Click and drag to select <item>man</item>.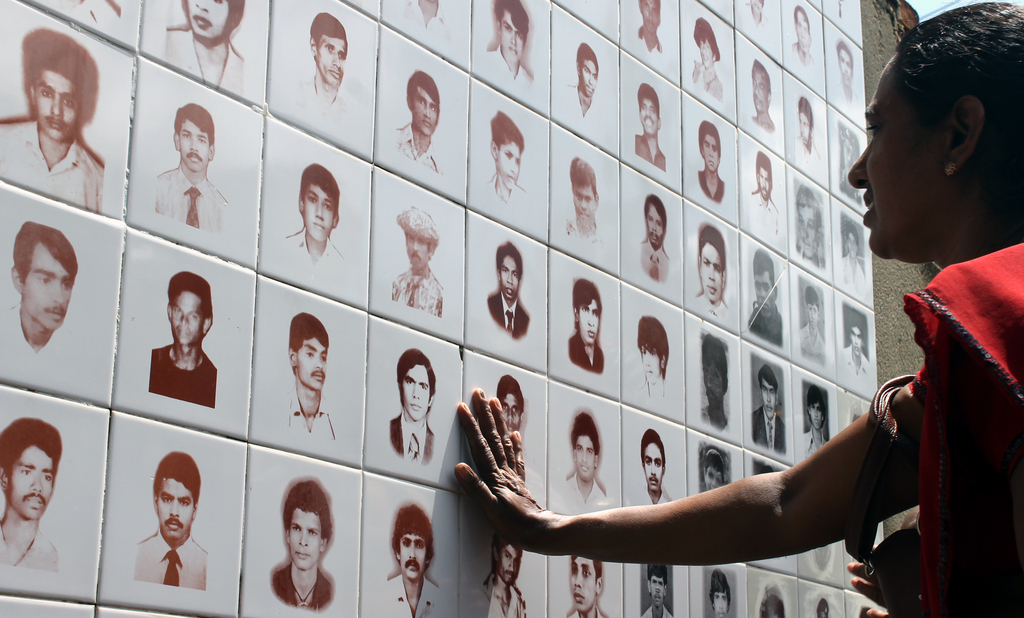
Selection: 840:220:865:293.
